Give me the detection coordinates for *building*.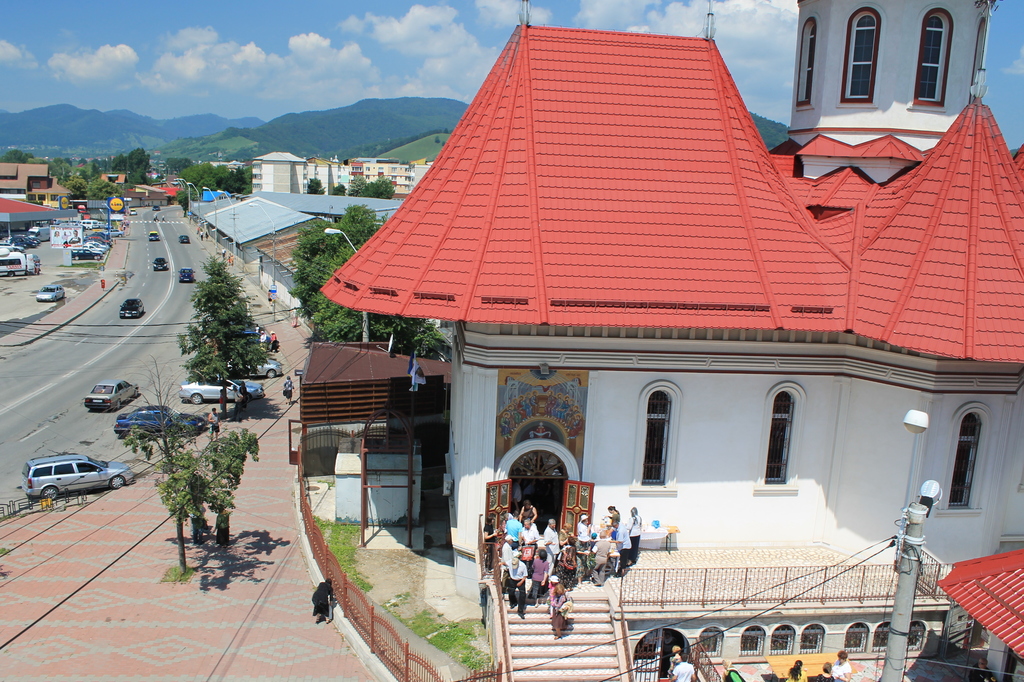
l=320, t=0, r=1023, b=681.
